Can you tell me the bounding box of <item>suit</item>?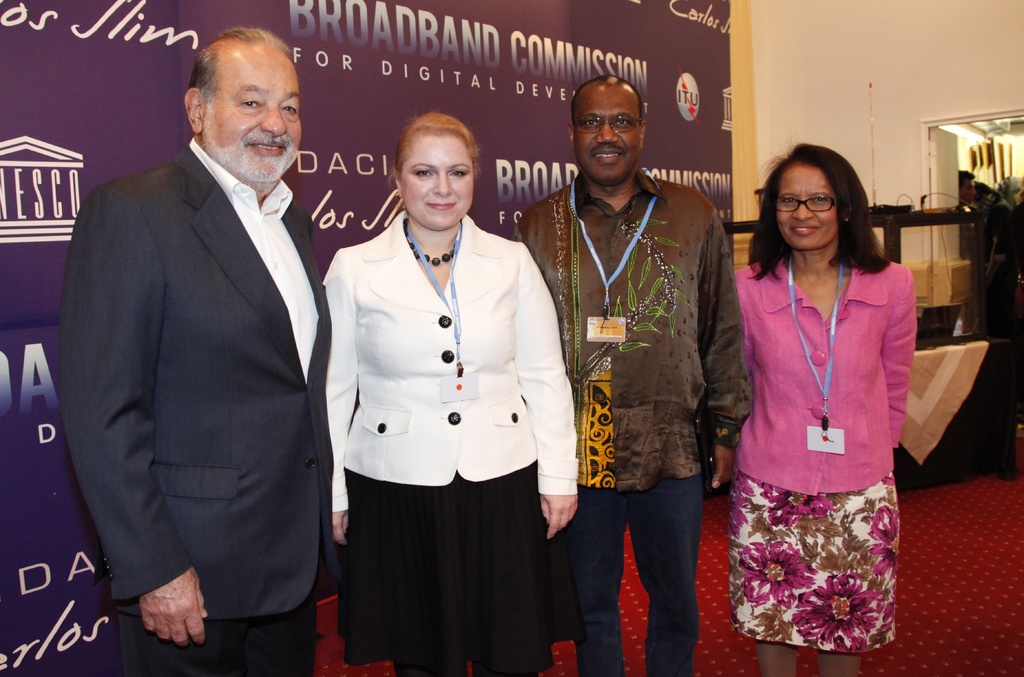
locate(62, 44, 339, 668).
